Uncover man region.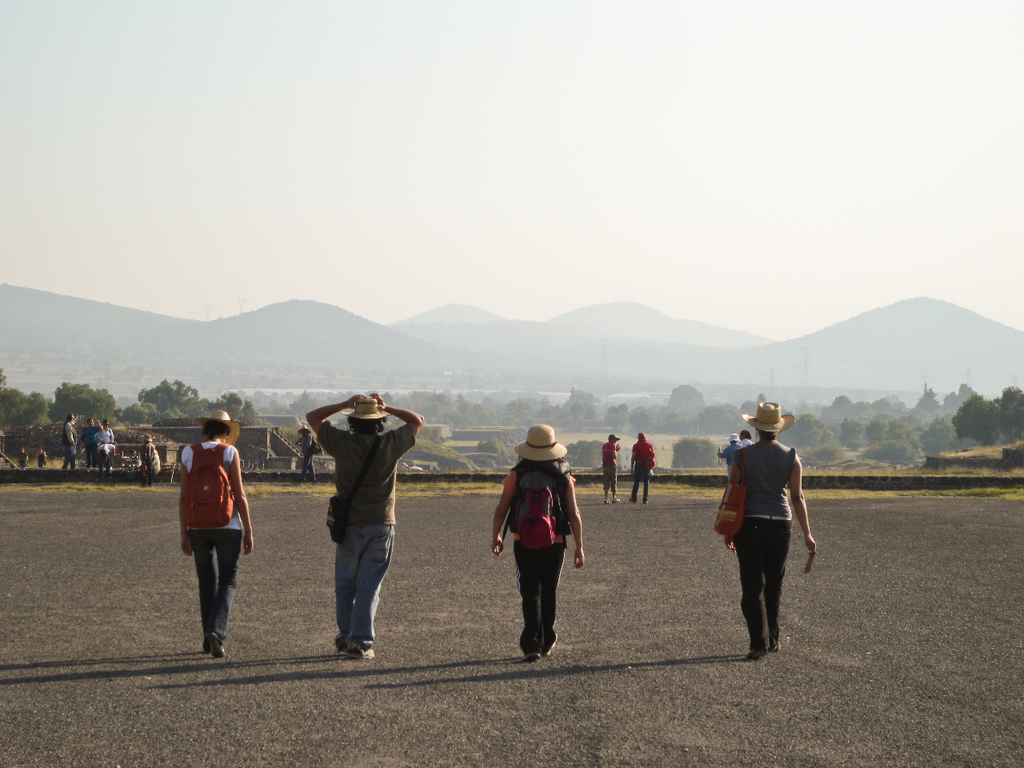
Uncovered: 41,447,49,471.
